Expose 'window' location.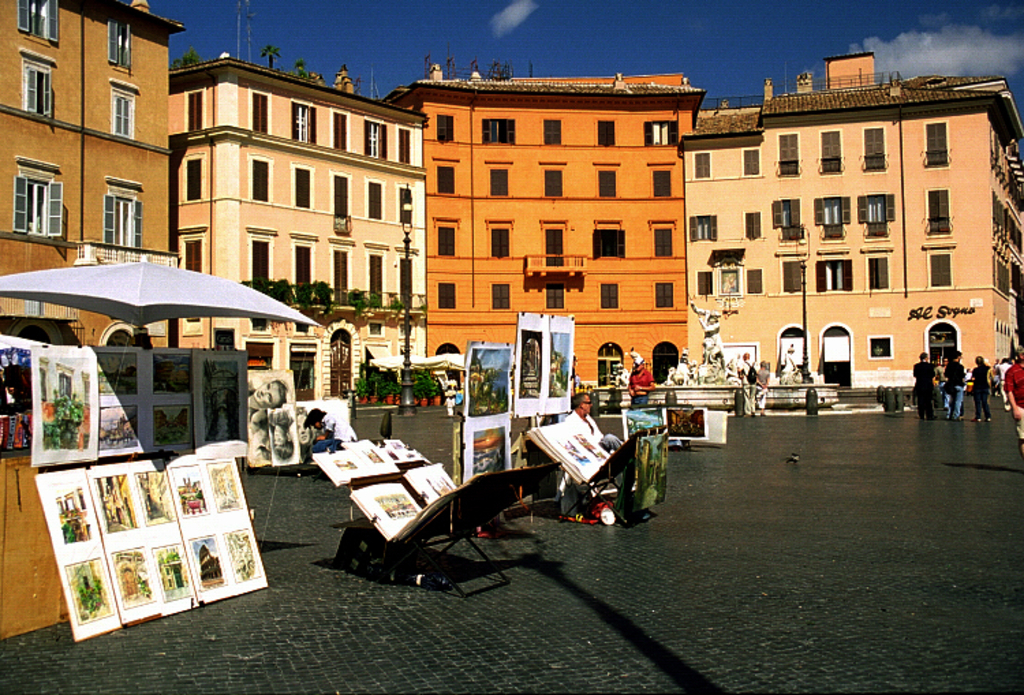
Exposed at 250:233:276:285.
